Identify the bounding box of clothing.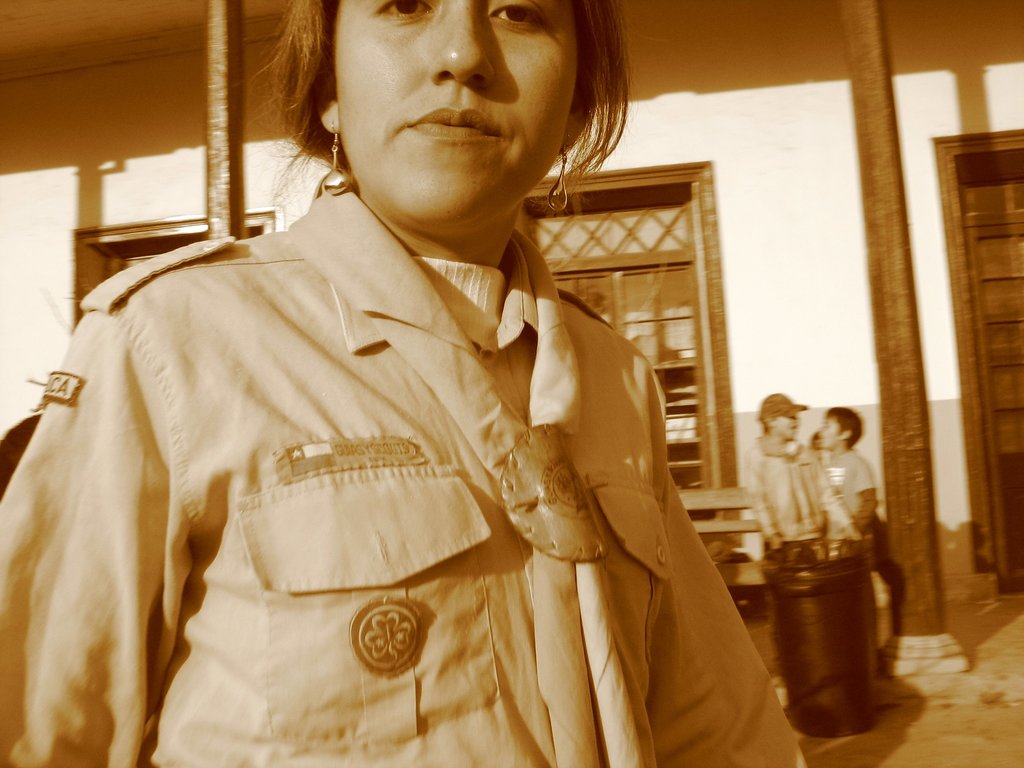
x1=744 y1=426 x2=850 y2=667.
